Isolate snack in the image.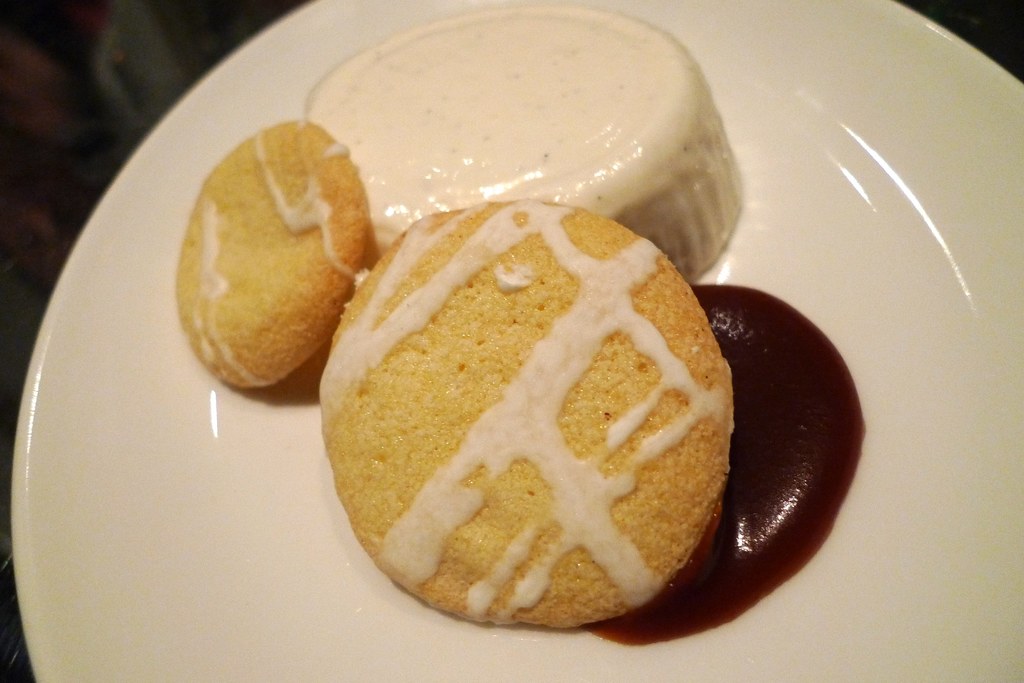
Isolated region: [307,4,745,284].
